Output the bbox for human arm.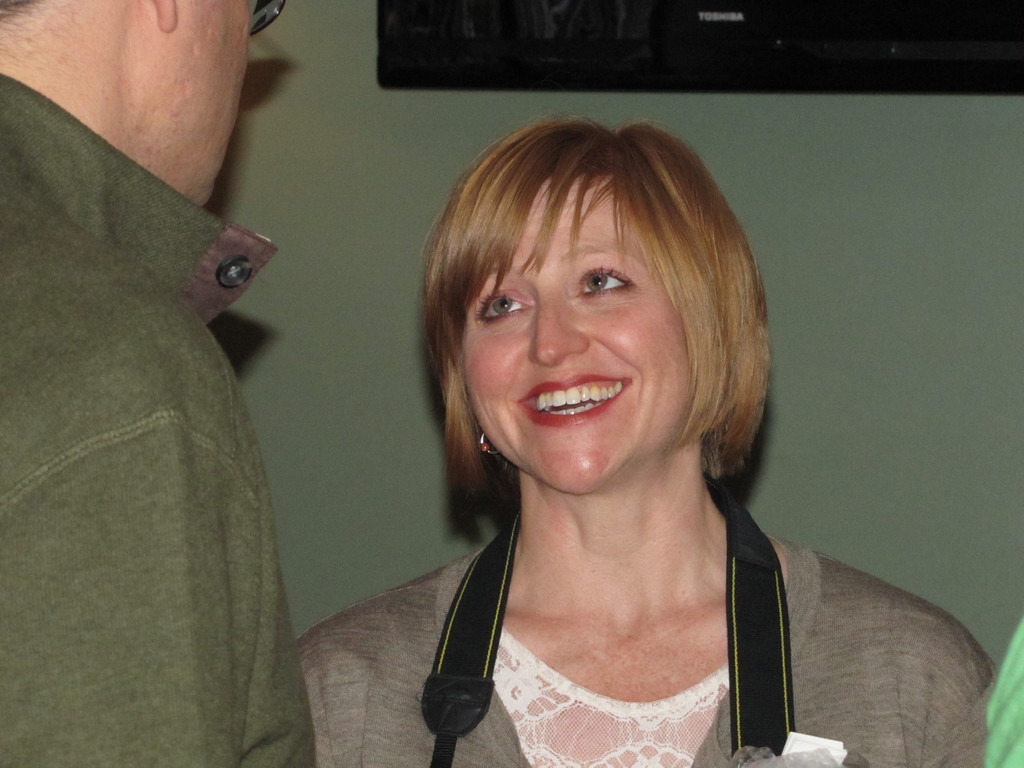
x1=292 y1=610 x2=334 y2=767.
